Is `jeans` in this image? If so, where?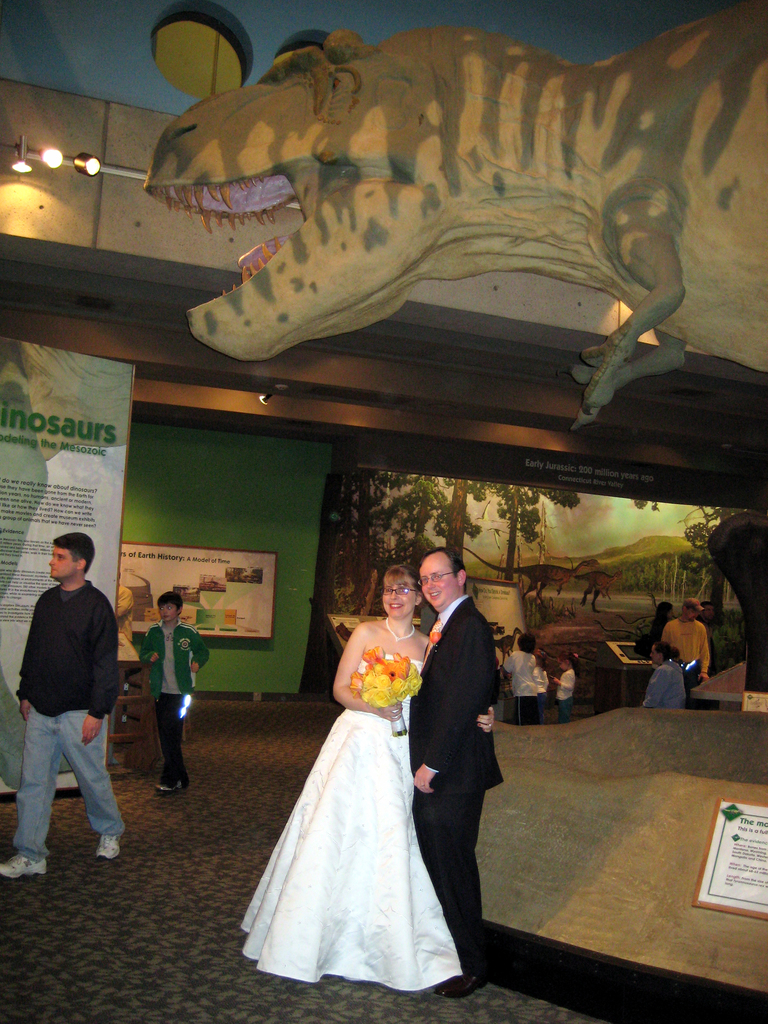
Yes, at {"x1": 13, "y1": 725, "x2": 109, "y2": 865}.
